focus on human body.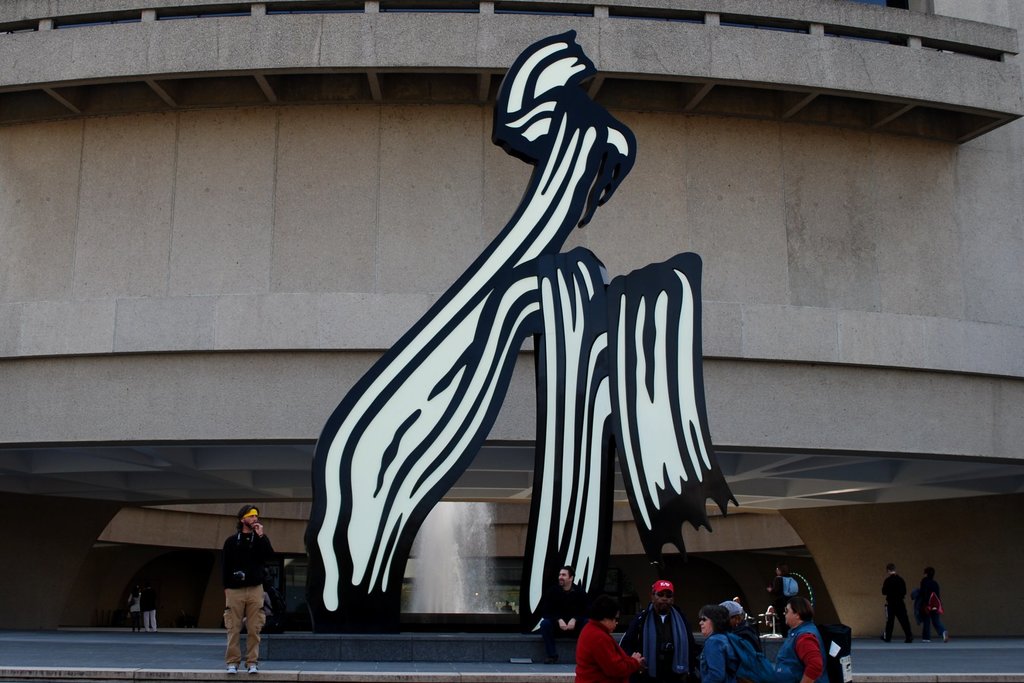
Focused at bbox=(206, 514, 280, 669).
